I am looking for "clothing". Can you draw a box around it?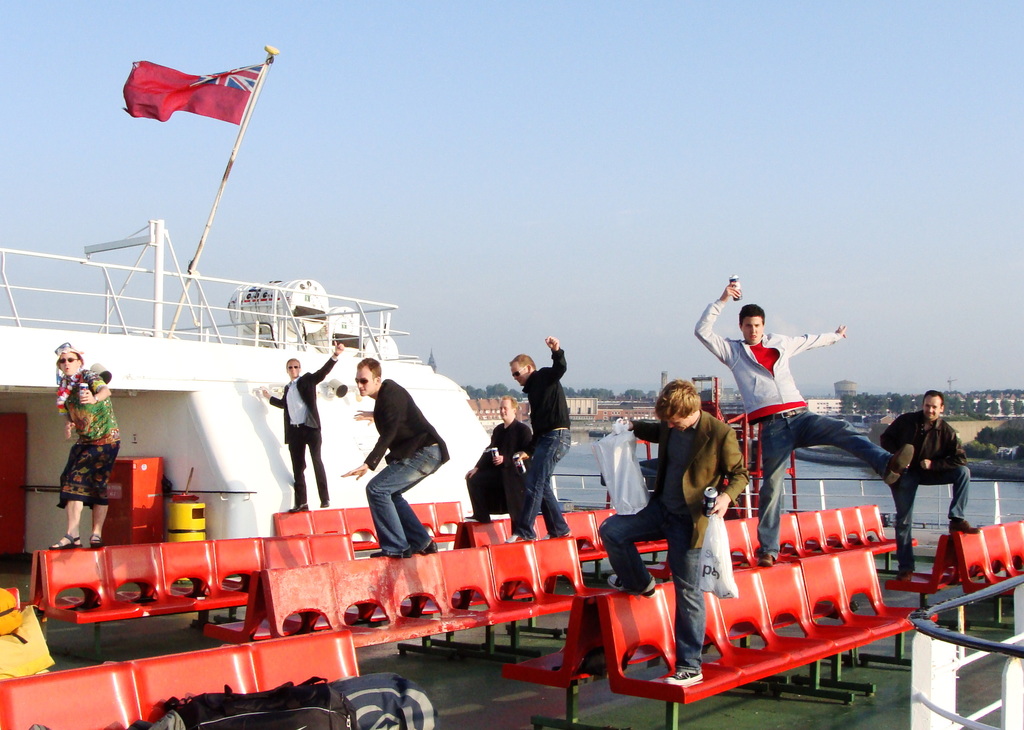
Sure, the bounding box is select_region(54, 369, 121, 509).
